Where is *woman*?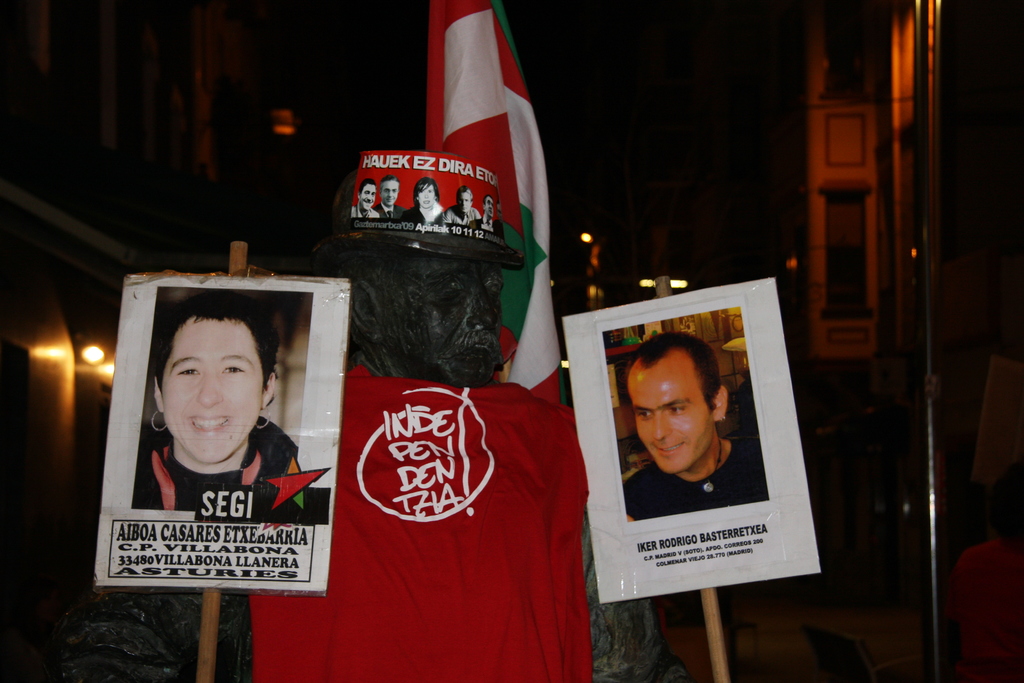
<box>118,302,294,535</box>.
